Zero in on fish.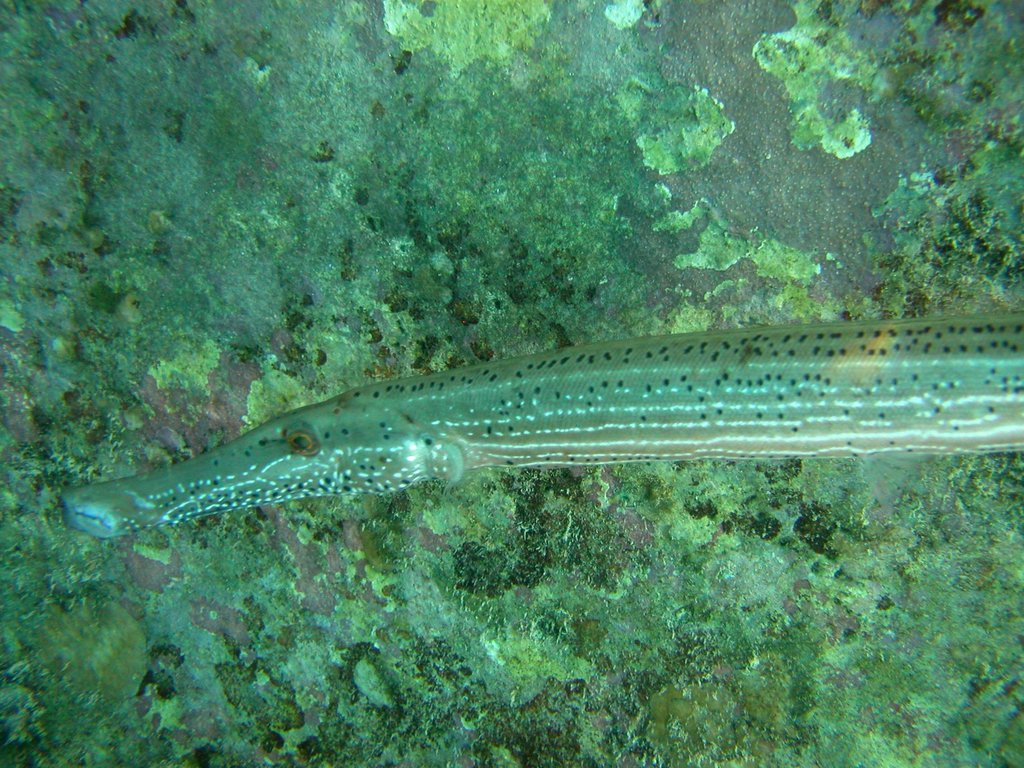
Zeroed in: (x1=285, y1=287, x2=1021, y2=557).
